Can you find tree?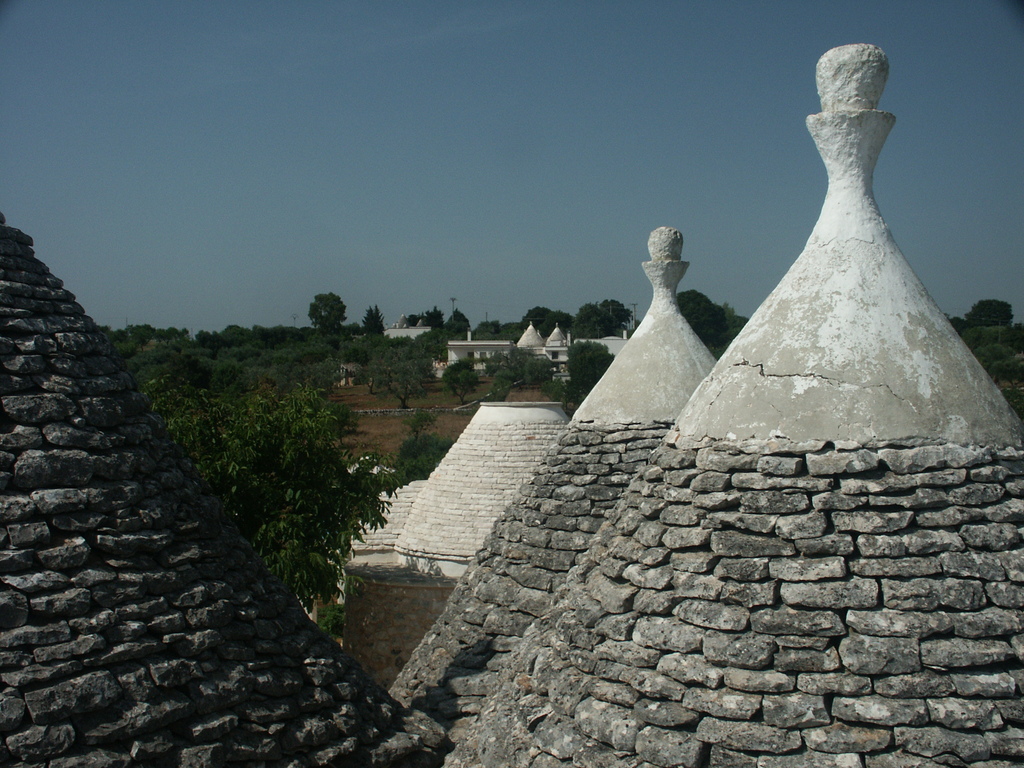
Yes, bounding box: 717, 298, 740, 316.
